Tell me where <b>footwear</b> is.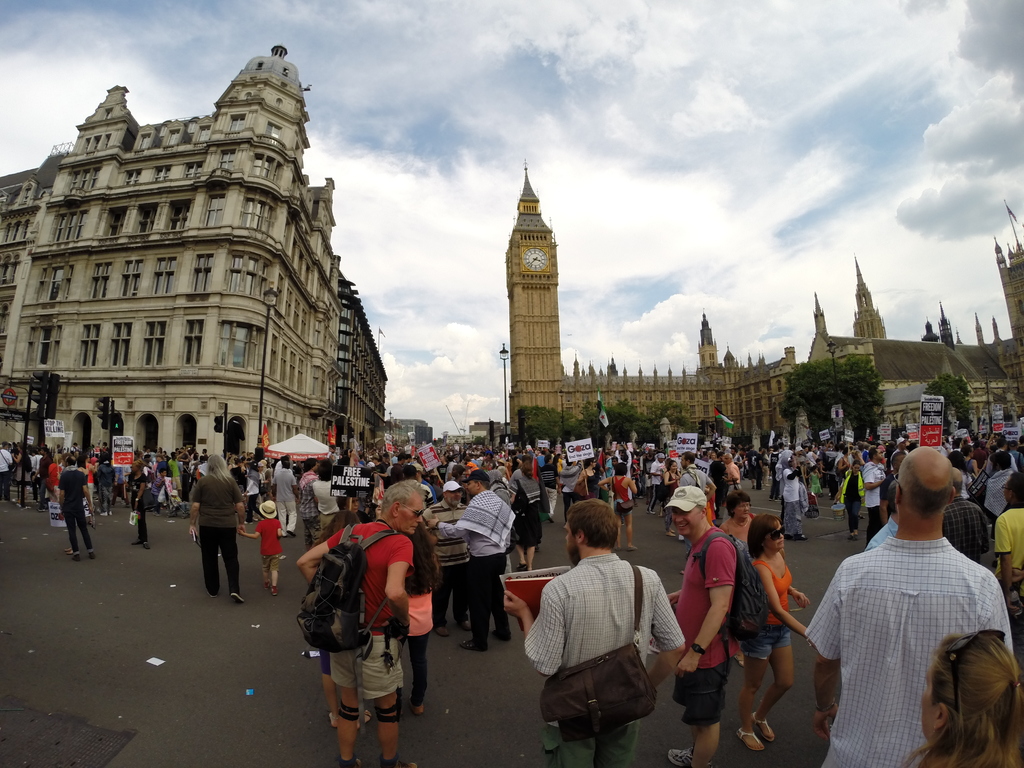
<b>footwear</b> is at Rect(858, 513, 869, 517).
